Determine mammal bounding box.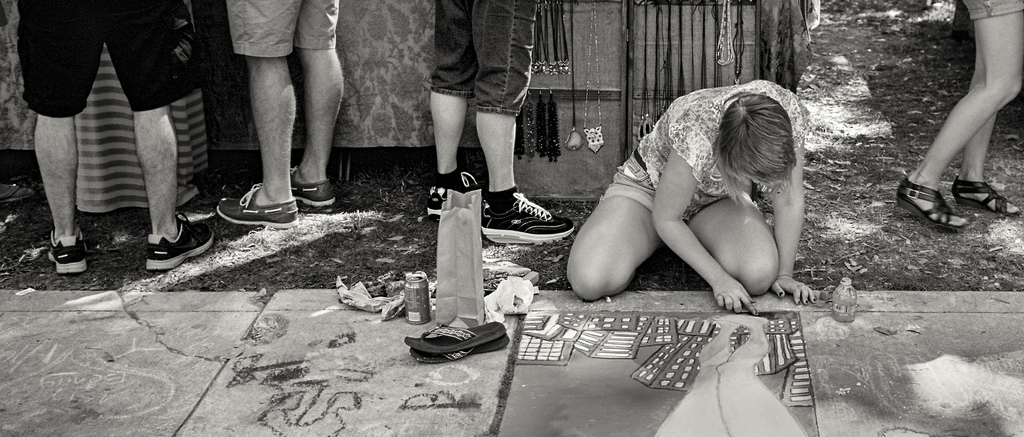
Determined: locate(76, 44, 216, 216).
